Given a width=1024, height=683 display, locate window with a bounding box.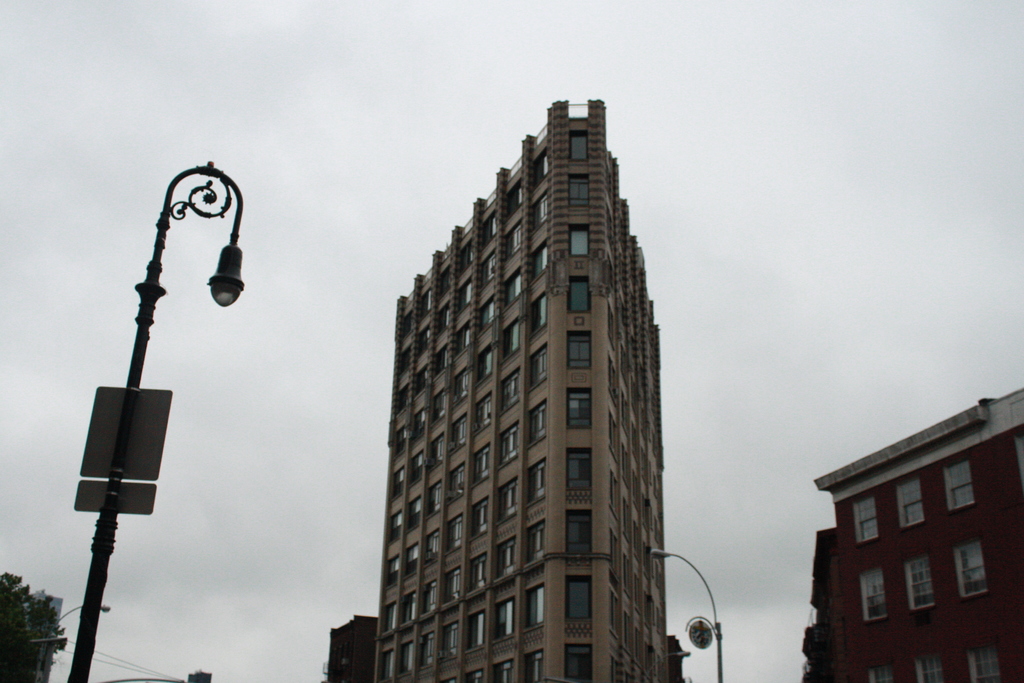
Located: box(560, 378, 596, 435).
